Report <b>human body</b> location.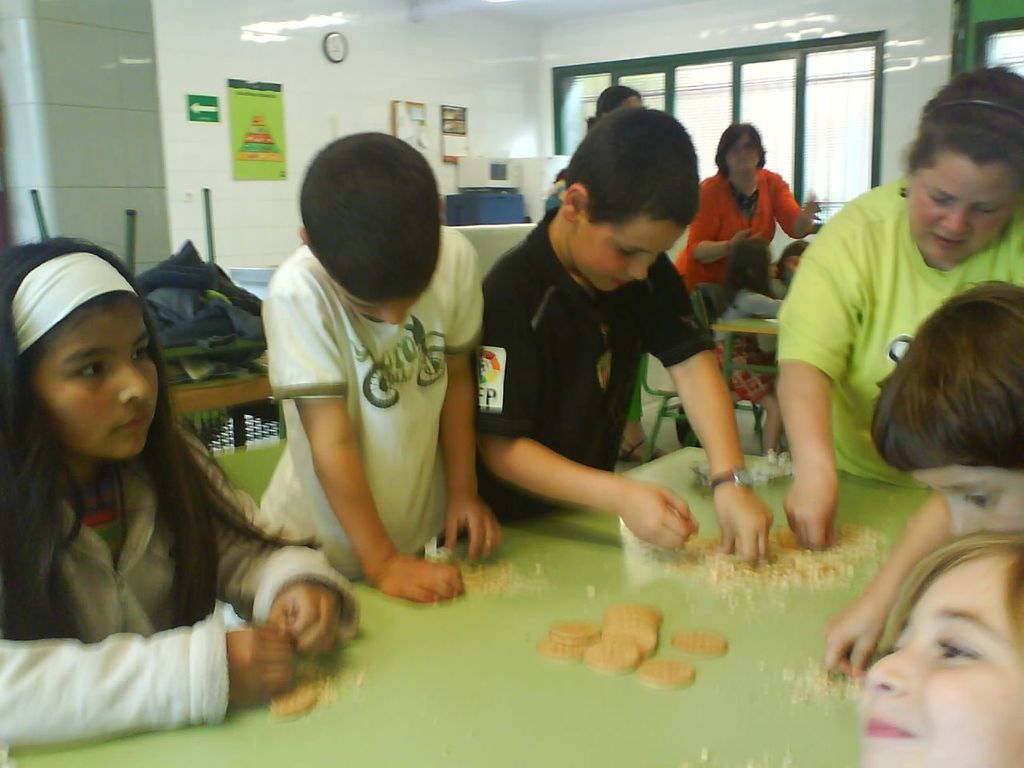
Report: bbox(0, 236, 365, 726).
